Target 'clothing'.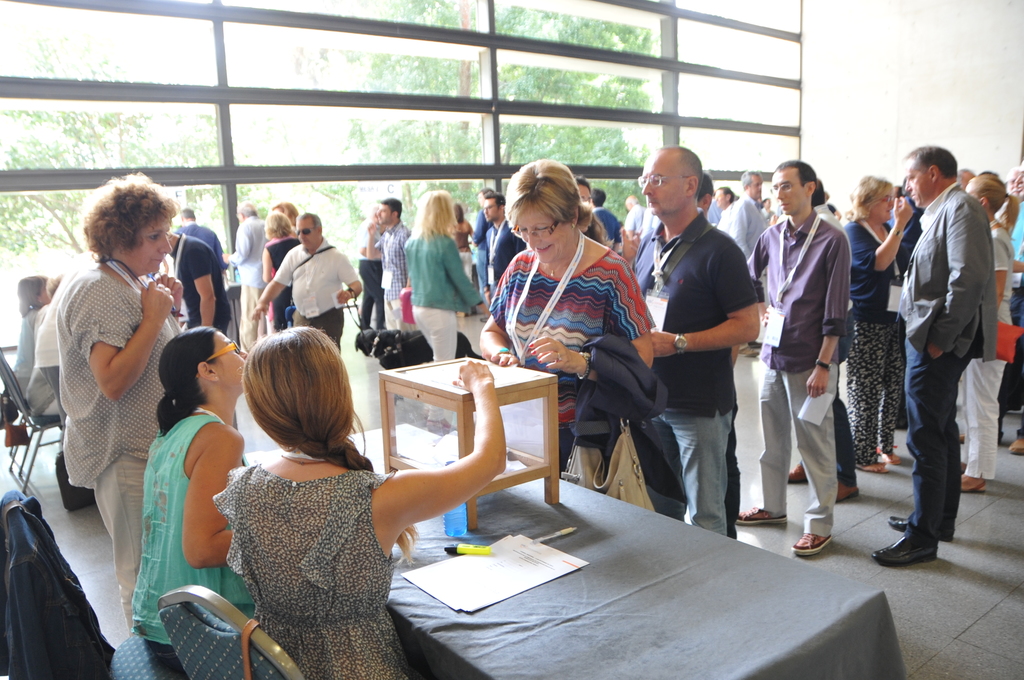
Target region: [x1=625, y1=216, x2=762, y2=528].
